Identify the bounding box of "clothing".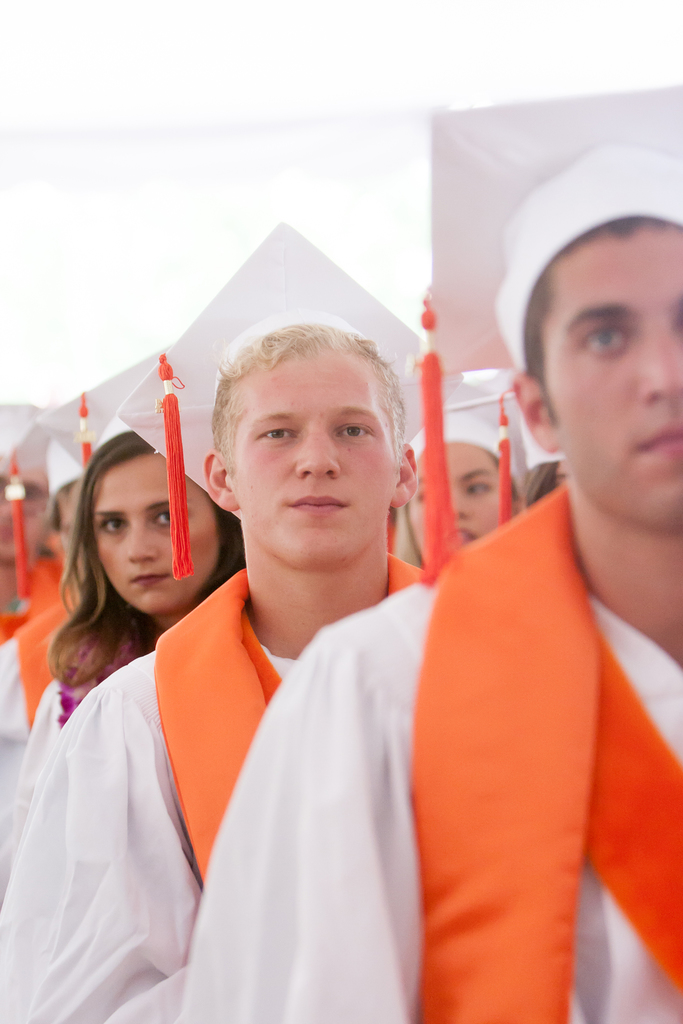
[left=173, top=490, right=682, bottom=1023].
